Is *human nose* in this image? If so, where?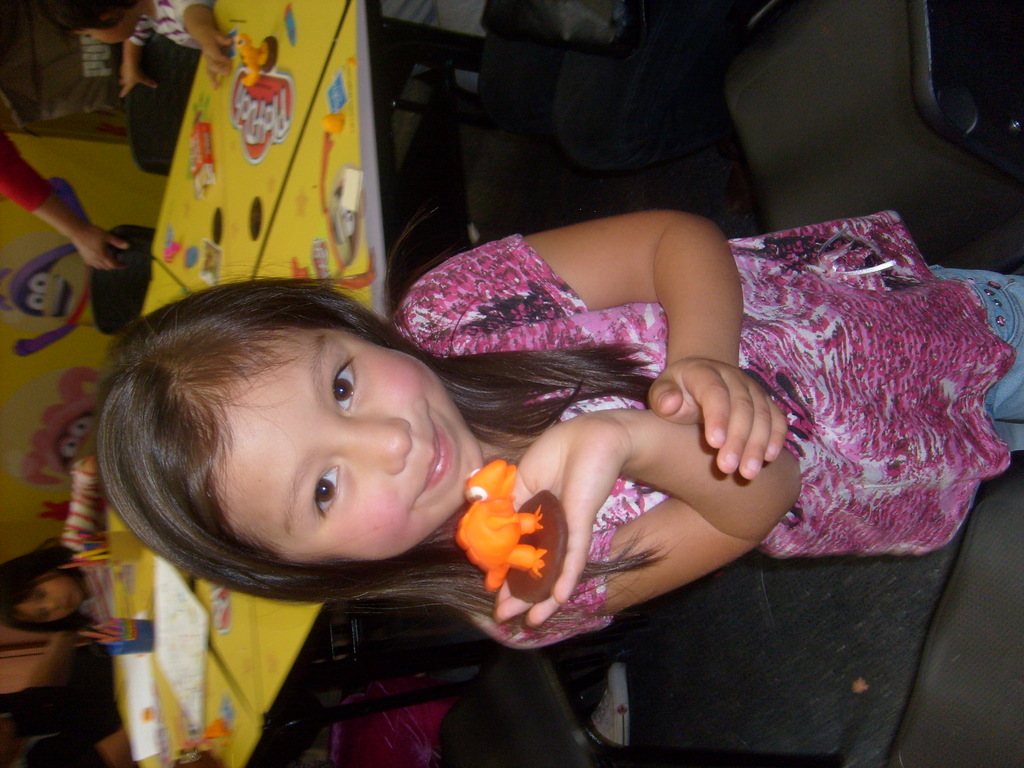
Yes, at bbox=(342, 419, 411, 474).
